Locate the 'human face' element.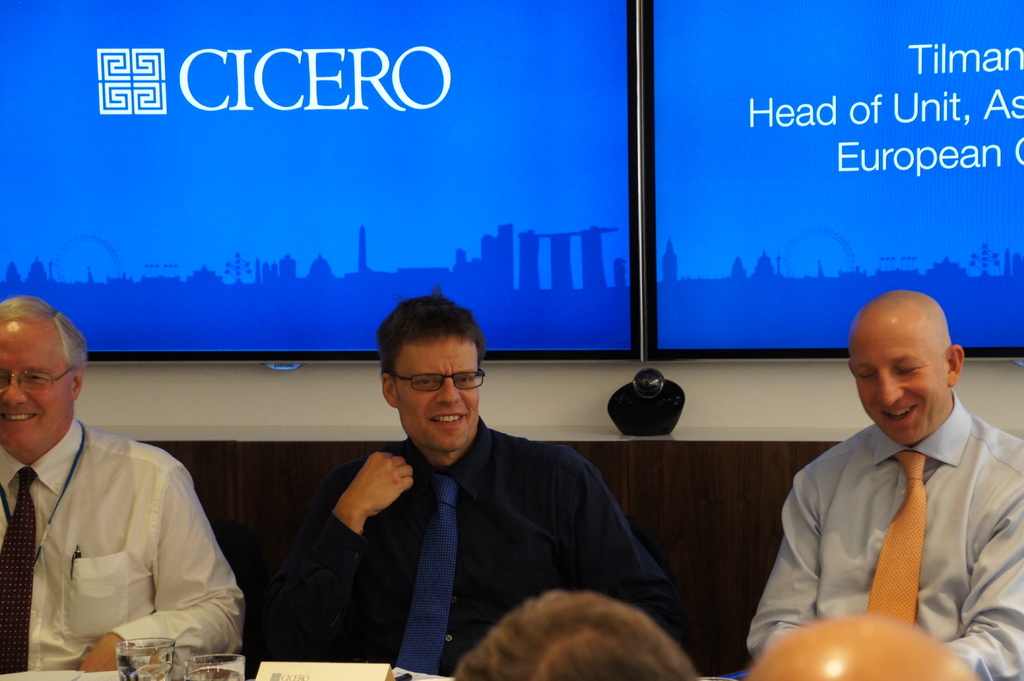
Element bbox: bbox=(848, 319, 949, 445).
